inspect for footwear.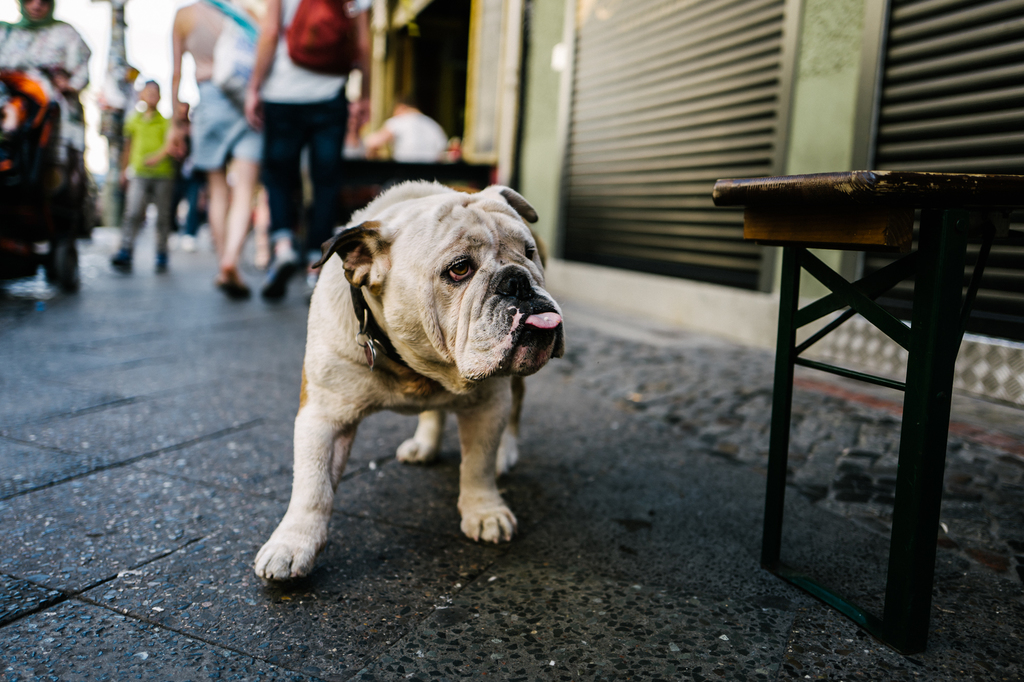
Inspection: detection(113, 251, 135, 275).
